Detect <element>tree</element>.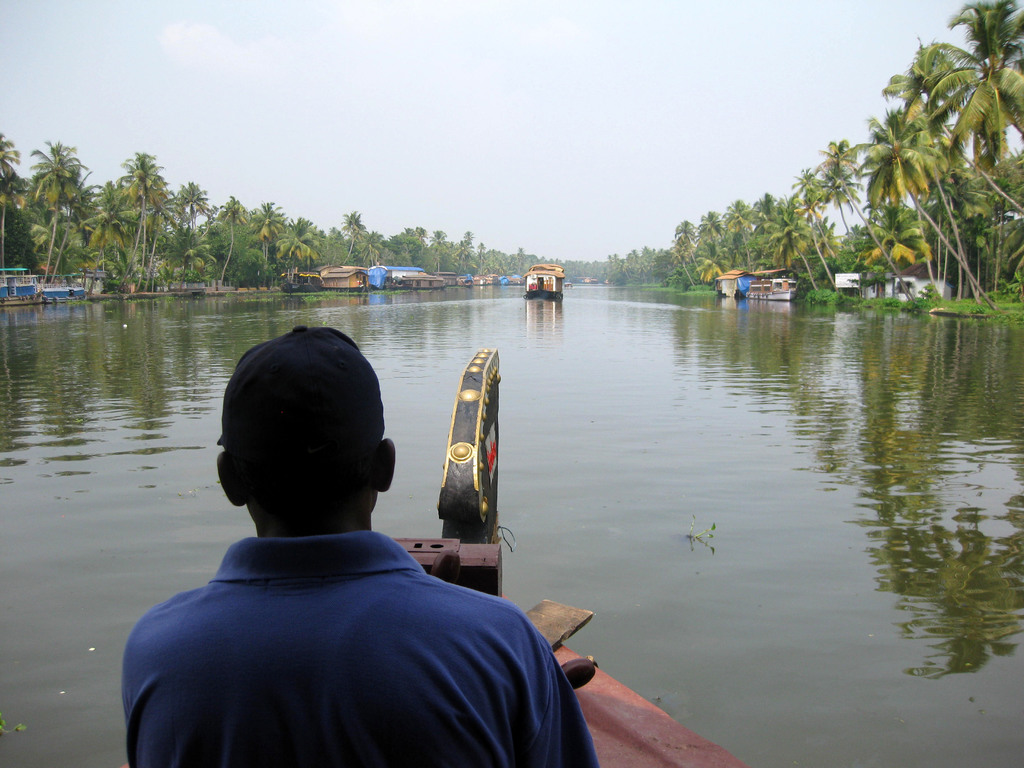
Detected at bbox=[171, 179, 209, 250].
